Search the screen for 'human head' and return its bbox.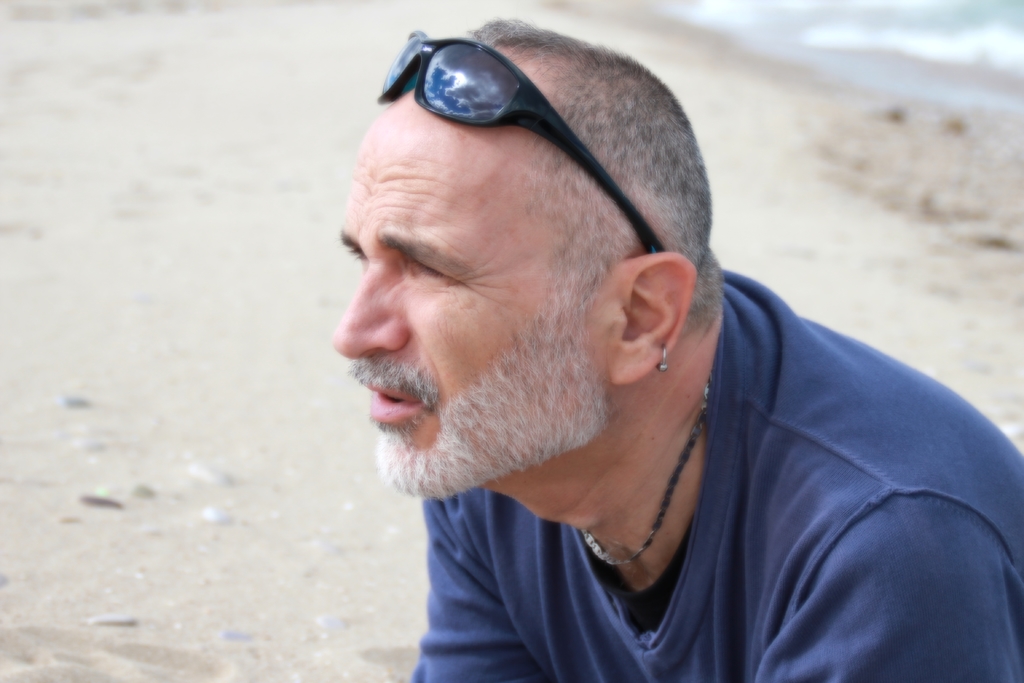
Found: (x1=345, y1=40, x2=741, y2=500).
